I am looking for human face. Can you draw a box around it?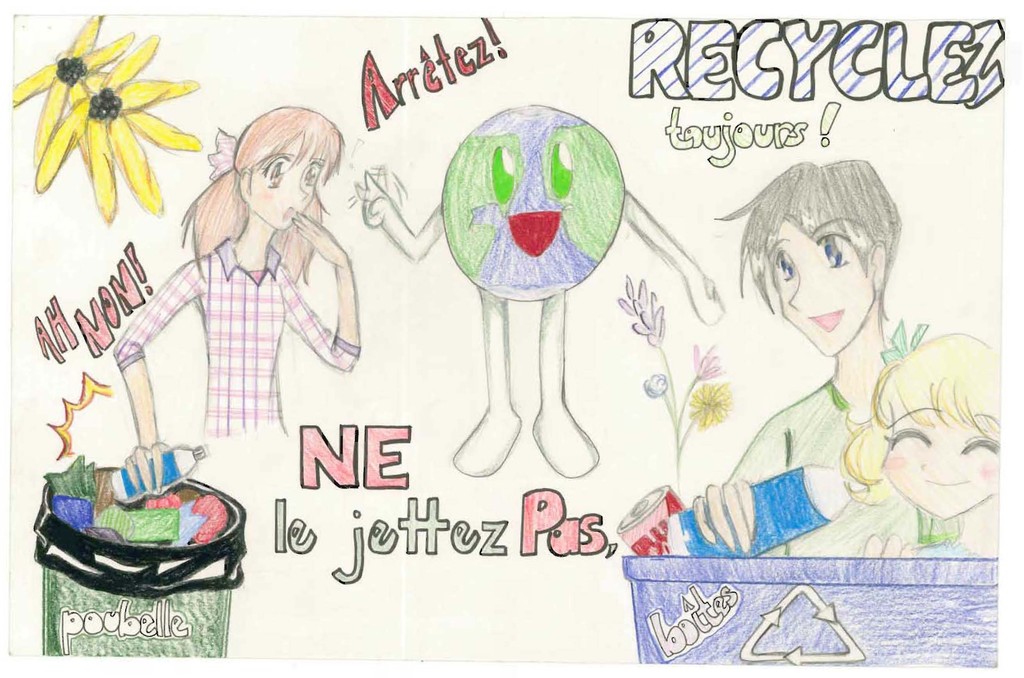
Sure, the bounding box is 453, 104, 618, 298.
